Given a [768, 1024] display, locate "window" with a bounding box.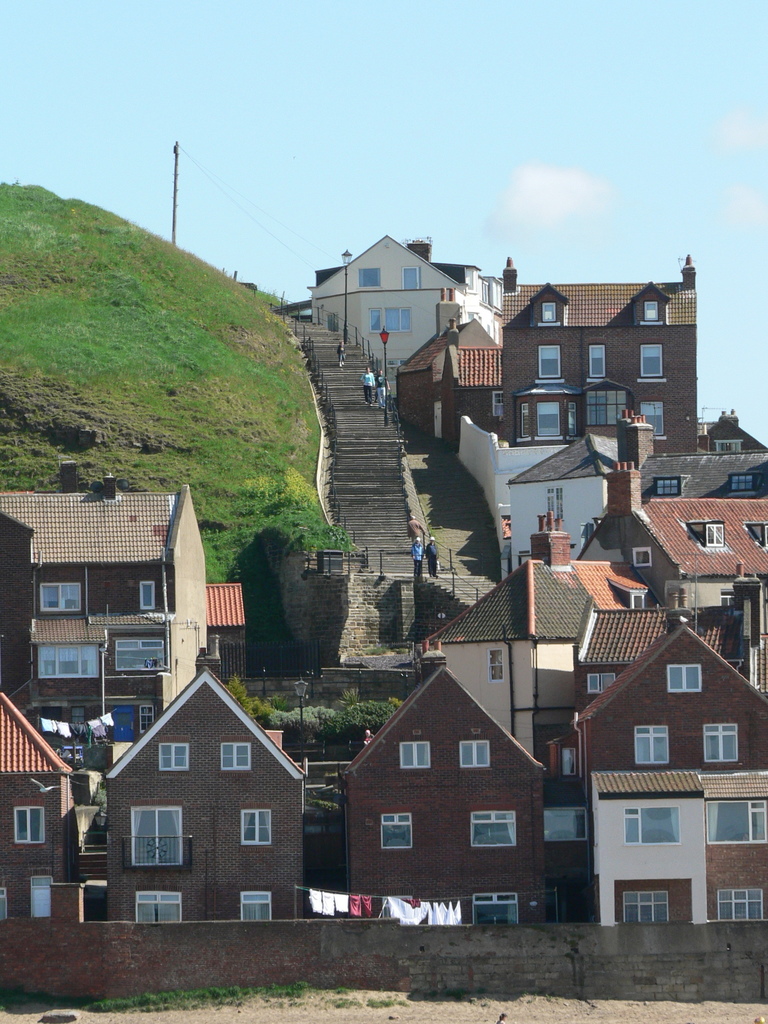
Located: <region>484, 648, 506, 683</region>.
